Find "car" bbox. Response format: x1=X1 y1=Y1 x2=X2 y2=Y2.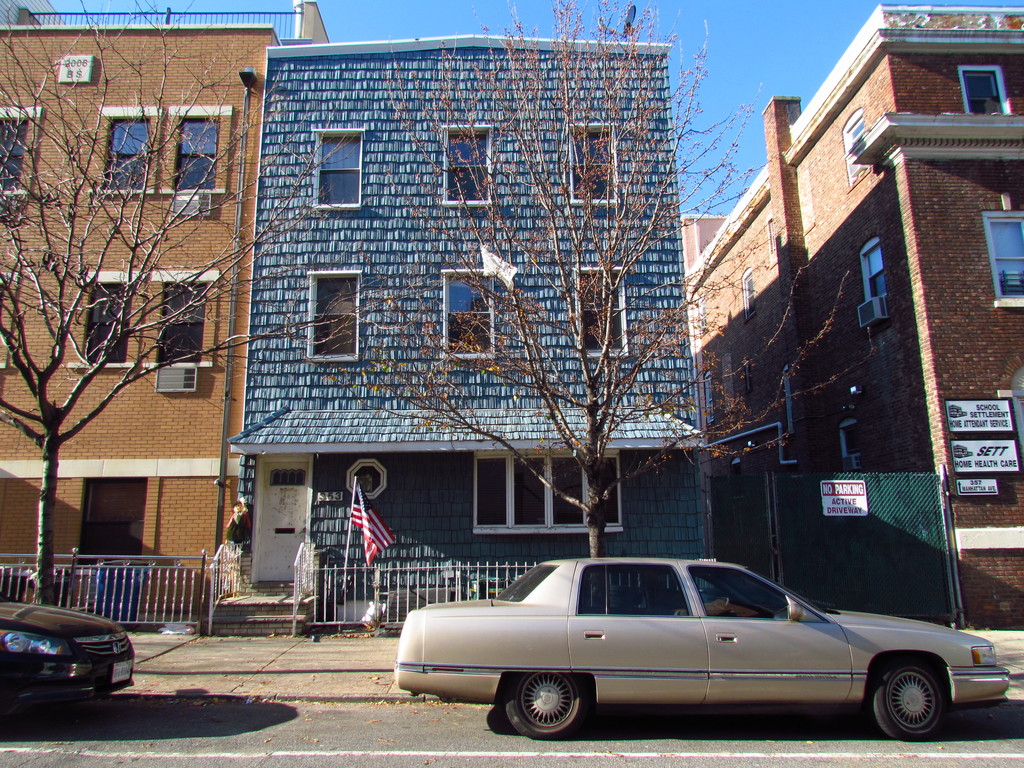
x1=0 y1=599 x2=137 y2=713.
